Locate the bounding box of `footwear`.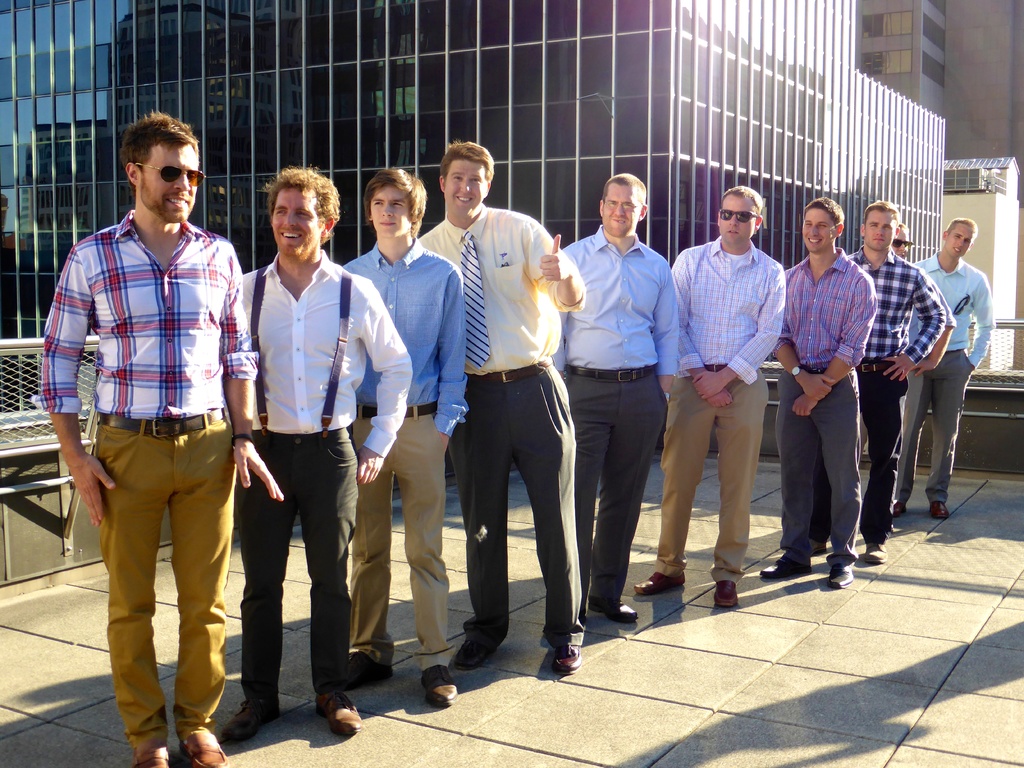
Bounding box: (859,529,888,565).
